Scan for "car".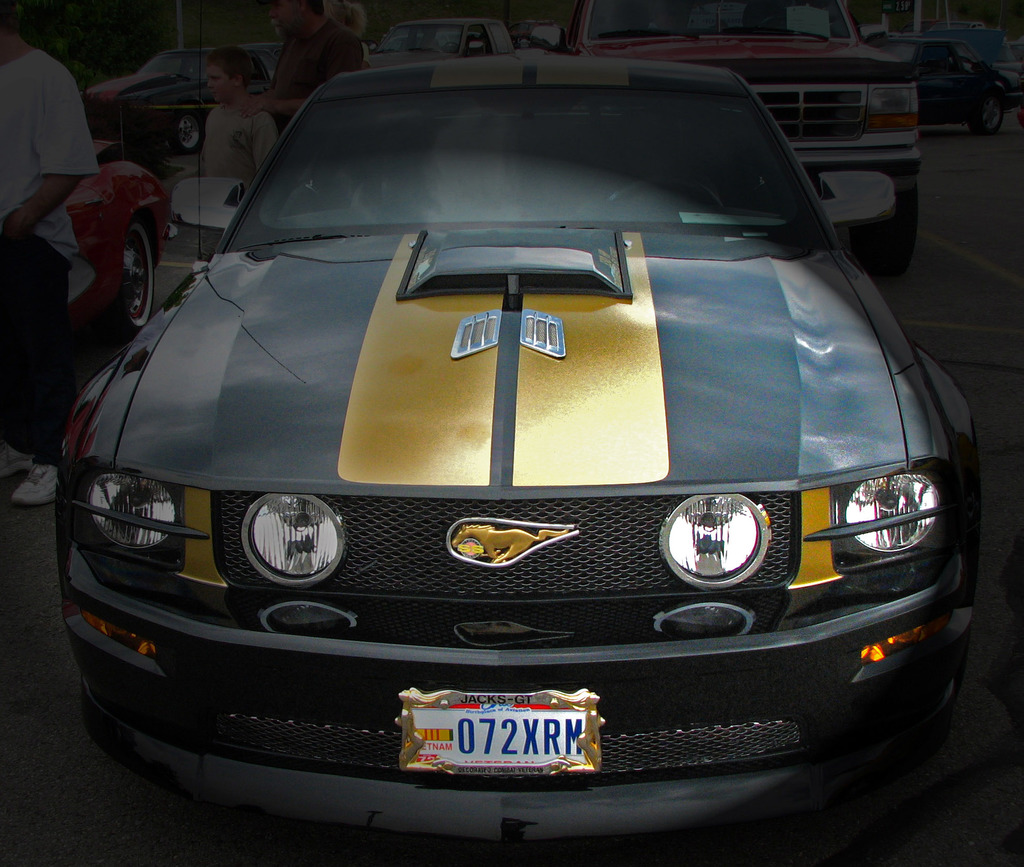
Scan result: 29 45 996 834.
